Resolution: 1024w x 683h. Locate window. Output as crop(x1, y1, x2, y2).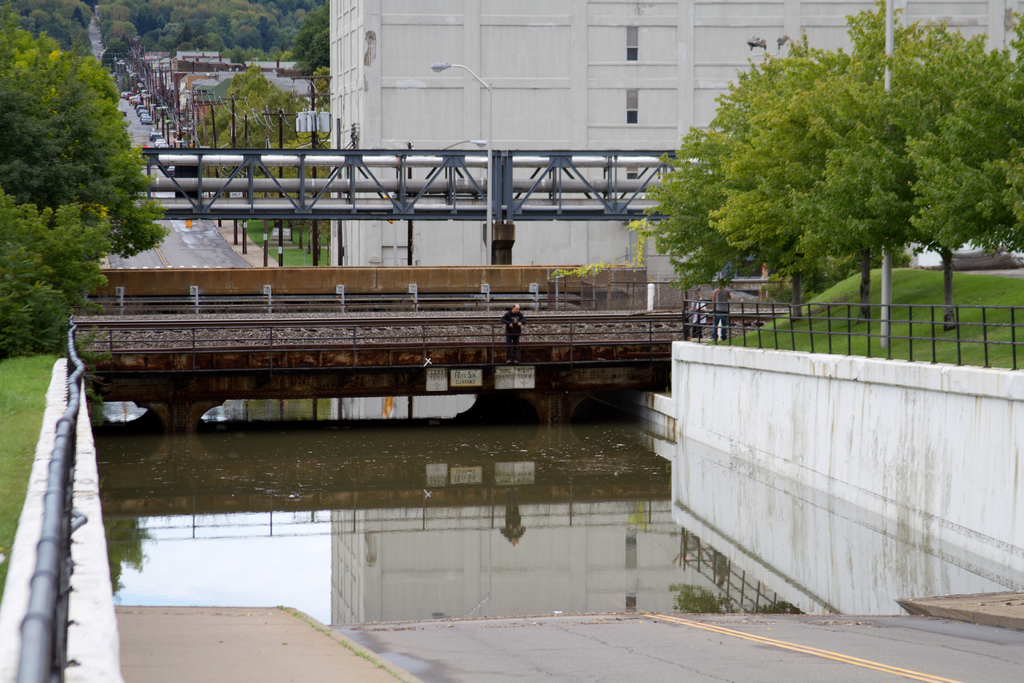
crop(626, 171, 639, 180).
